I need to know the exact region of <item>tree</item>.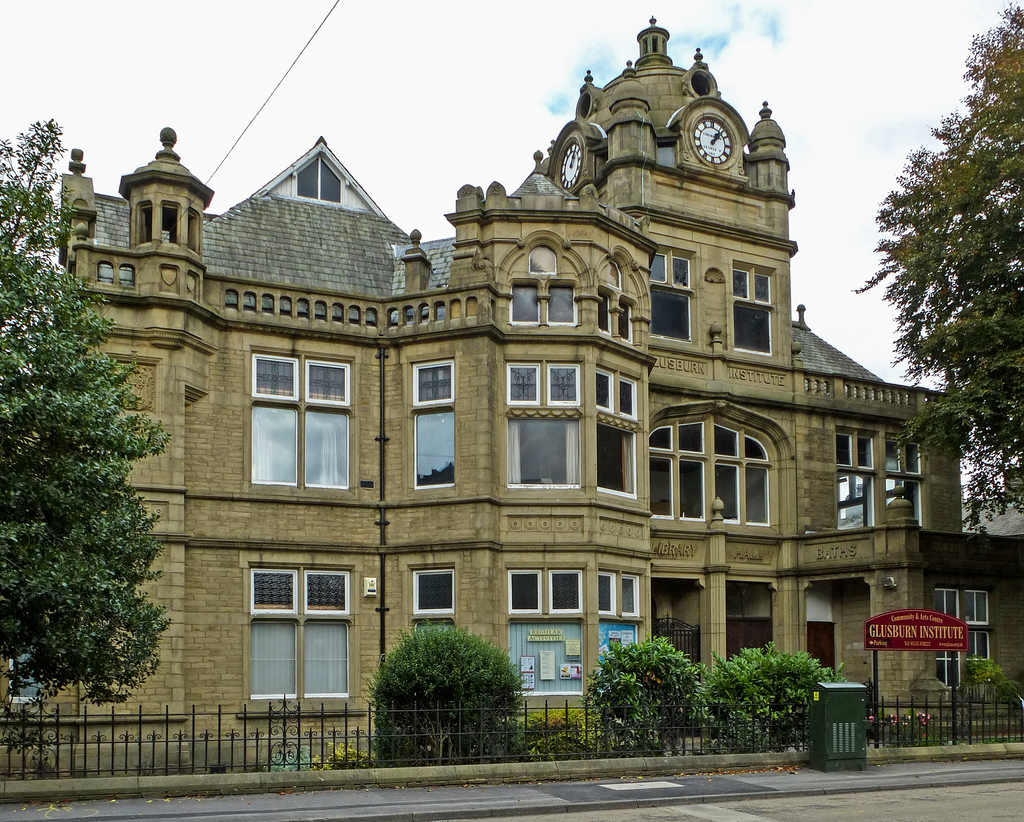
Region: rect(0, 232, 175, 709).
